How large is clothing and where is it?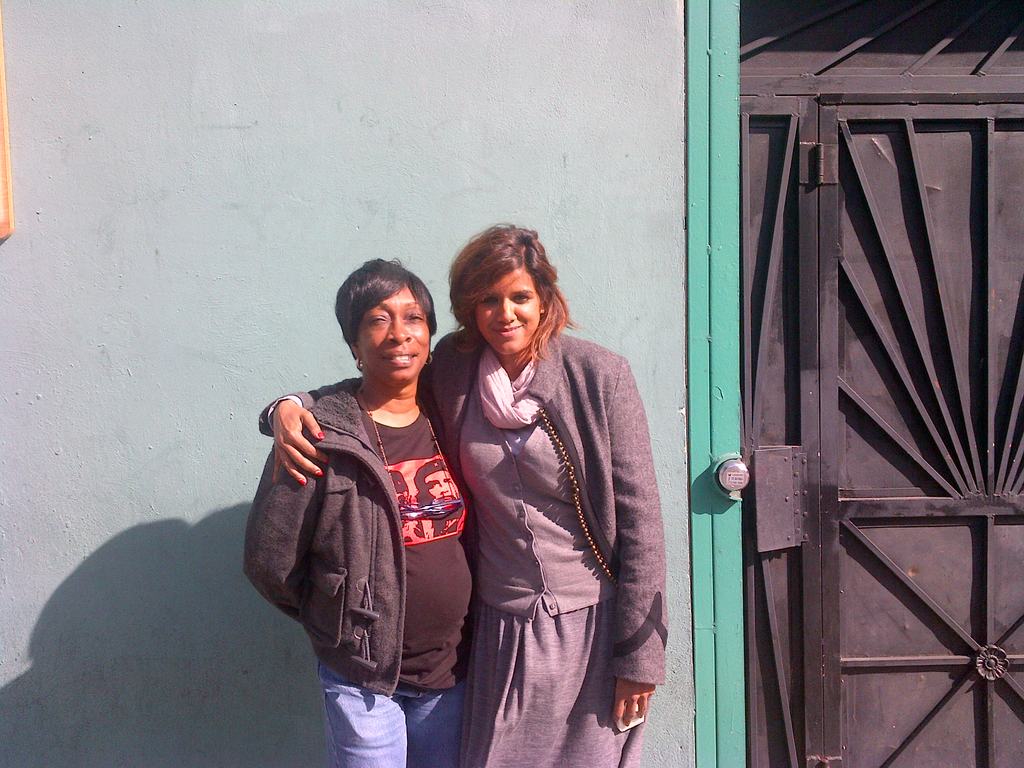
Bounding box: (246,376,483,767).
